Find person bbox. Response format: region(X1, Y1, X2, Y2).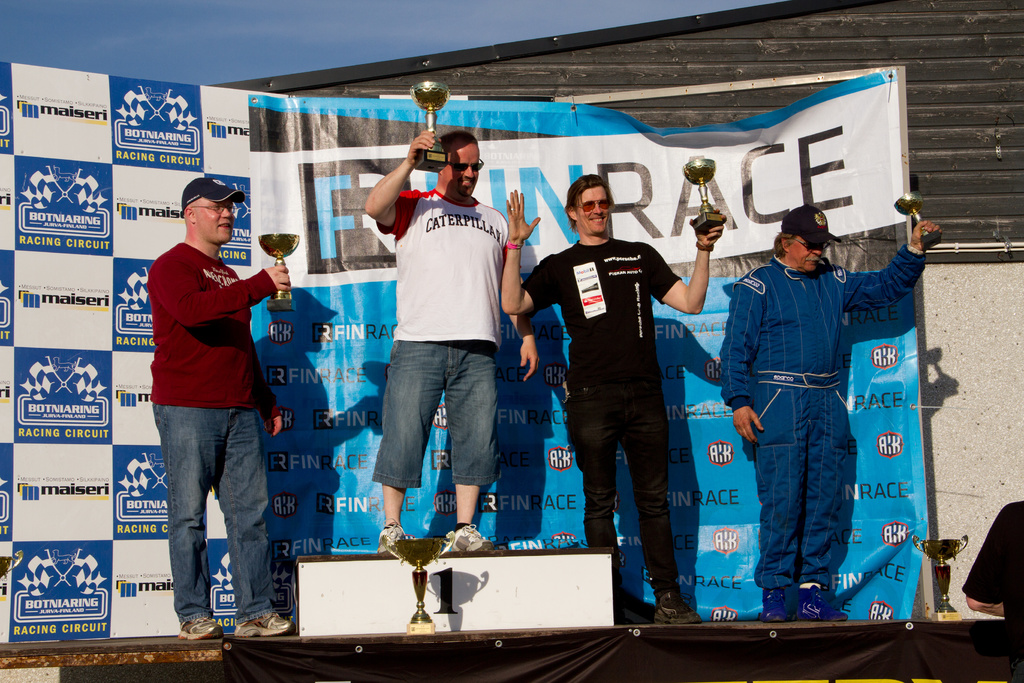
region(963, 500, 1023, 682).
